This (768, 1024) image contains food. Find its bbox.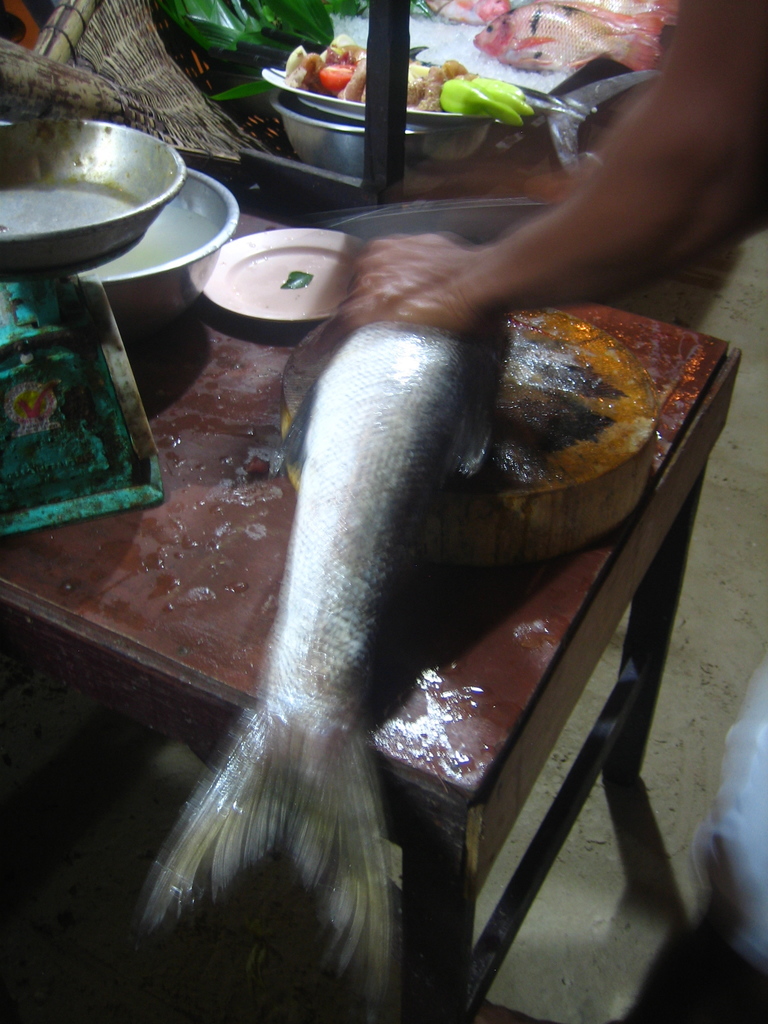
120,253,531,1020.
